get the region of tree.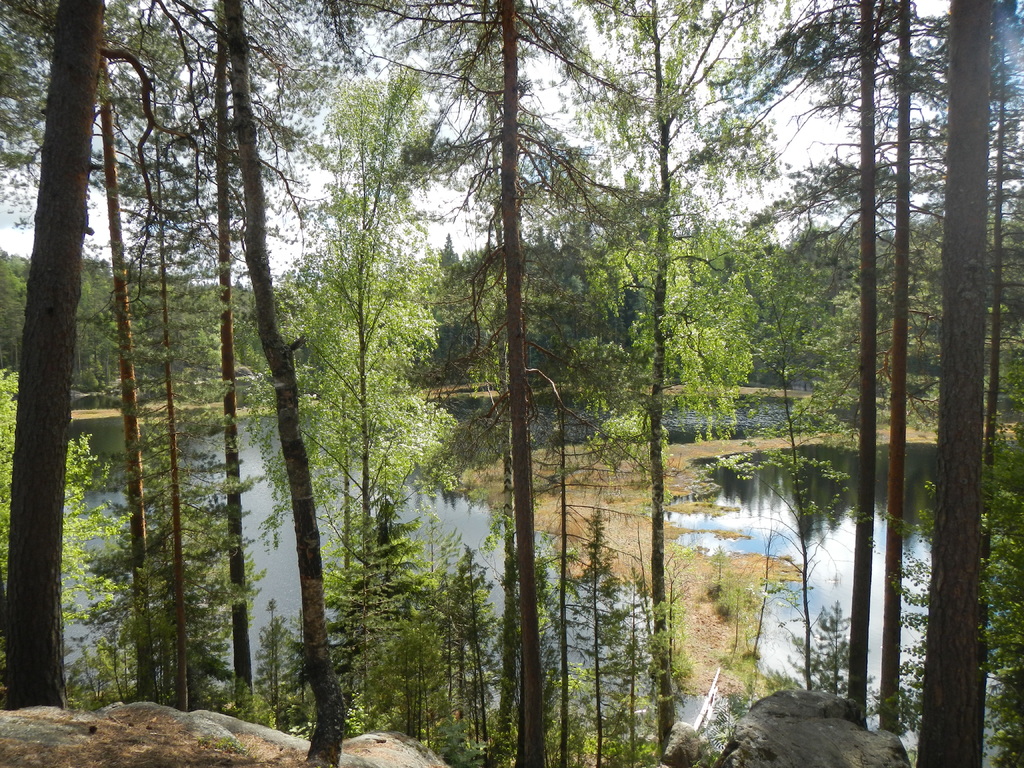
bbox(70, 0, 269, 728).
